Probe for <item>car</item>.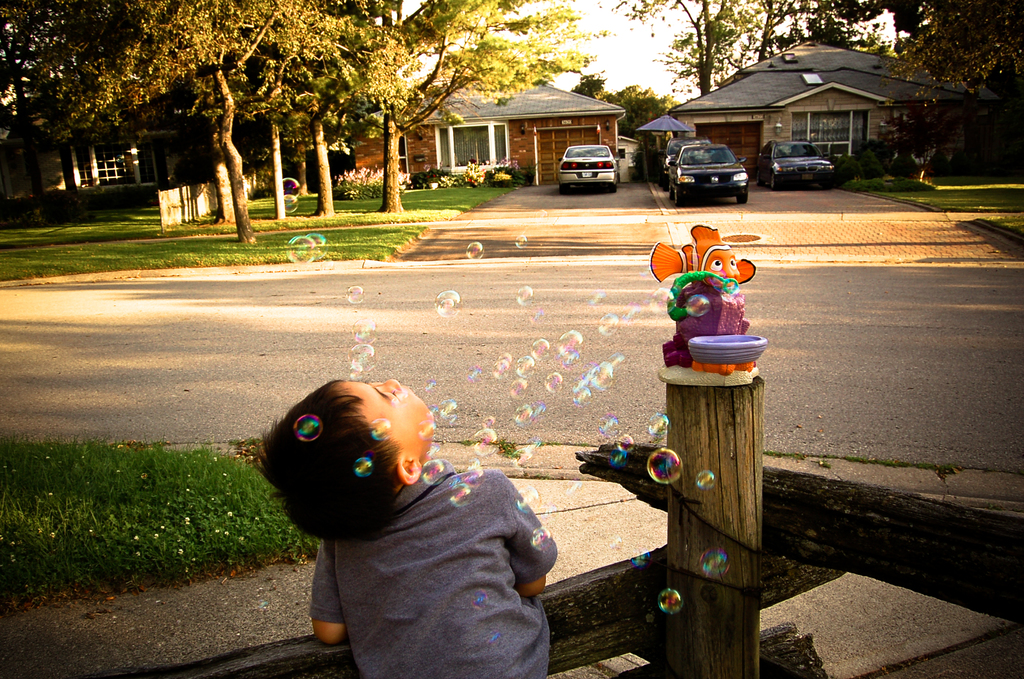
Probe result: <region>664, 145, 748, 208</region>.
